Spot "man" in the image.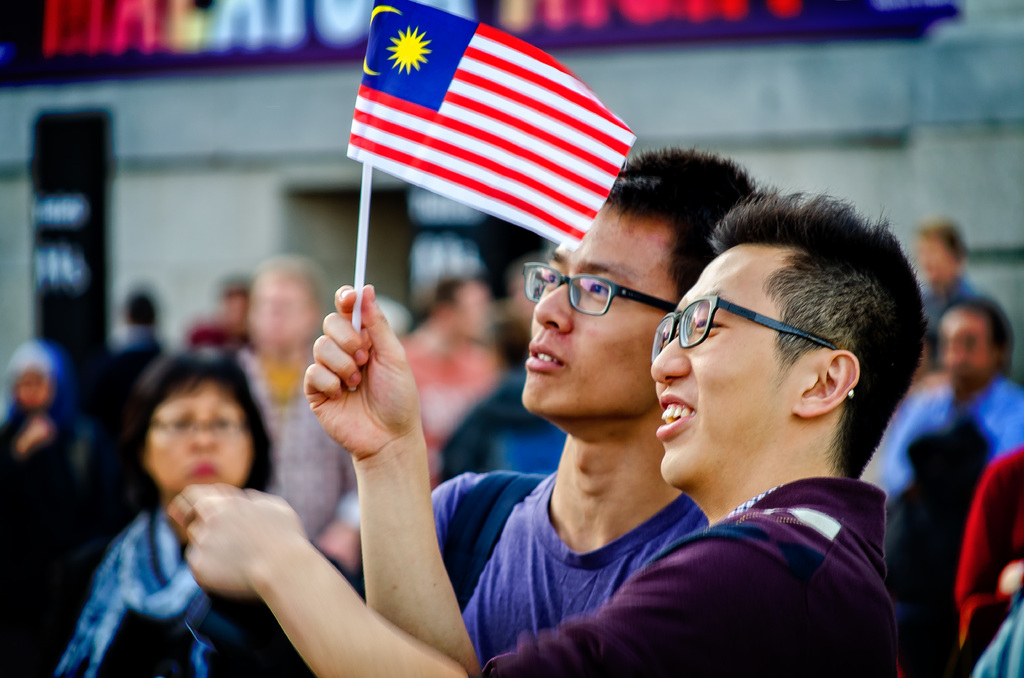
"man" found at pyautogui.locateOnScreen(422, 148, 769, 666).
